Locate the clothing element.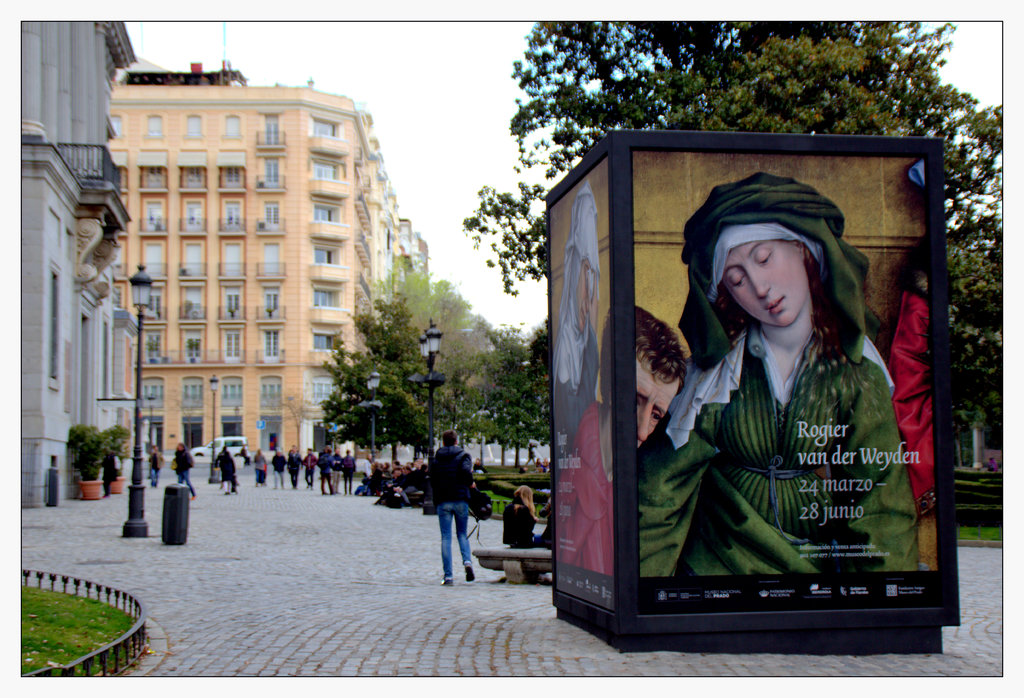
Element bbox: box=[530, 443, 535, 457].
